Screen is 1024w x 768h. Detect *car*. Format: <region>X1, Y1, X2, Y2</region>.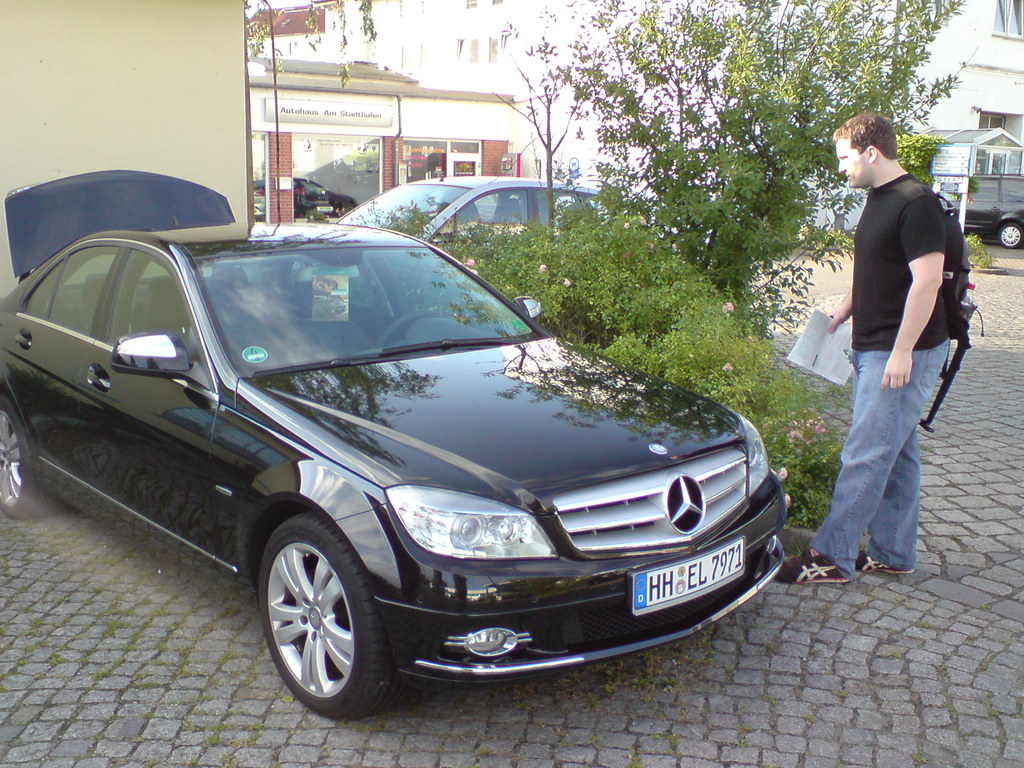
<region>941, 172, 1023, 248</region>.
